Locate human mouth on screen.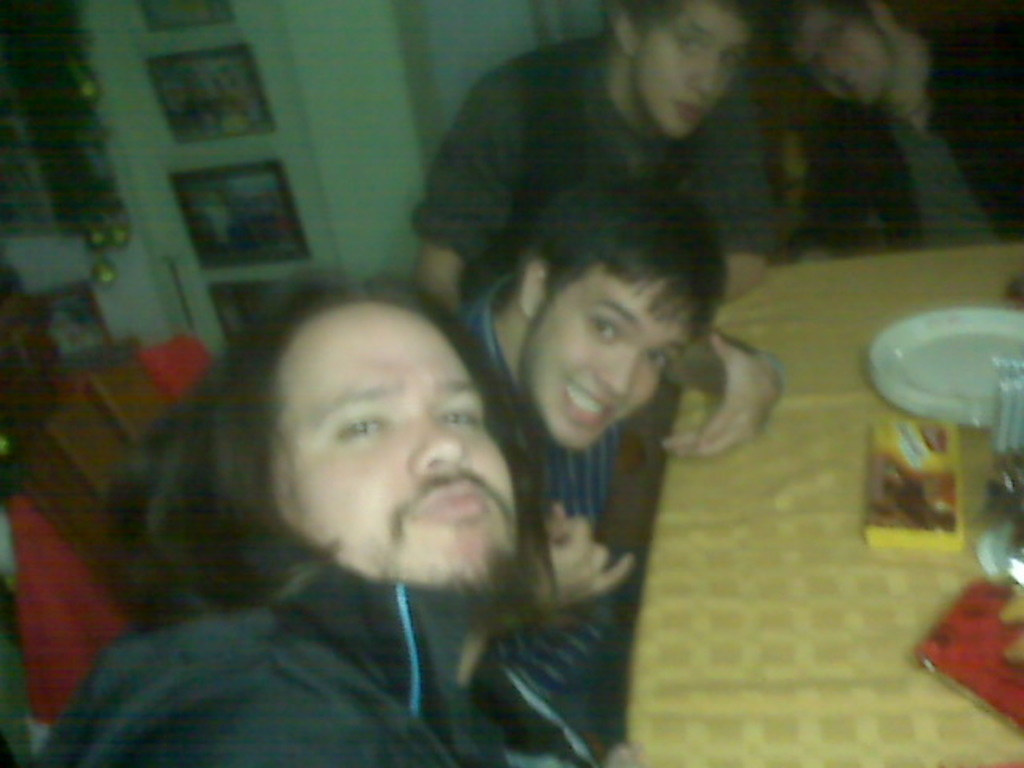
On screen at [left=560, top=382, right=610, bottom=419].
